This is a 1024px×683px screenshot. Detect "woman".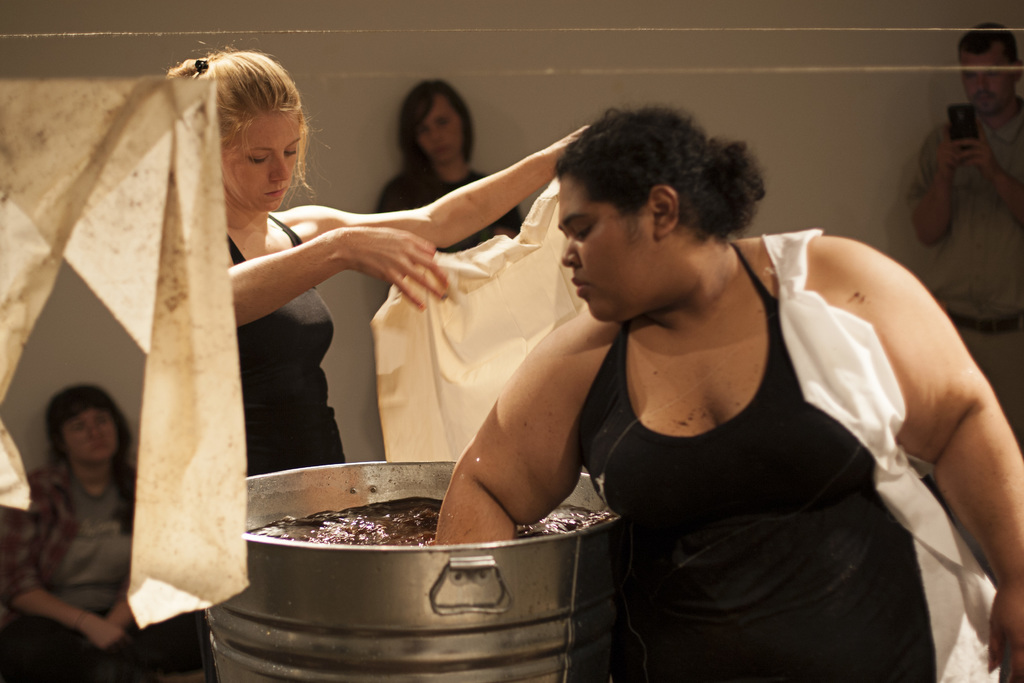
372/79/529/249.
